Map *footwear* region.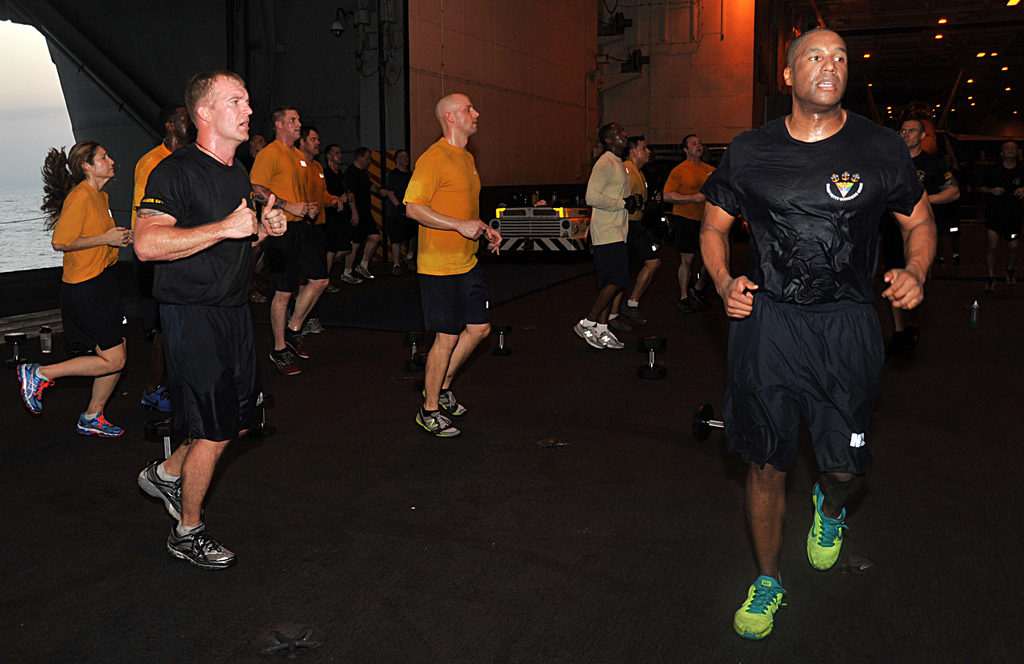
Mapped to bbox=[808, 490, 852, 571].
